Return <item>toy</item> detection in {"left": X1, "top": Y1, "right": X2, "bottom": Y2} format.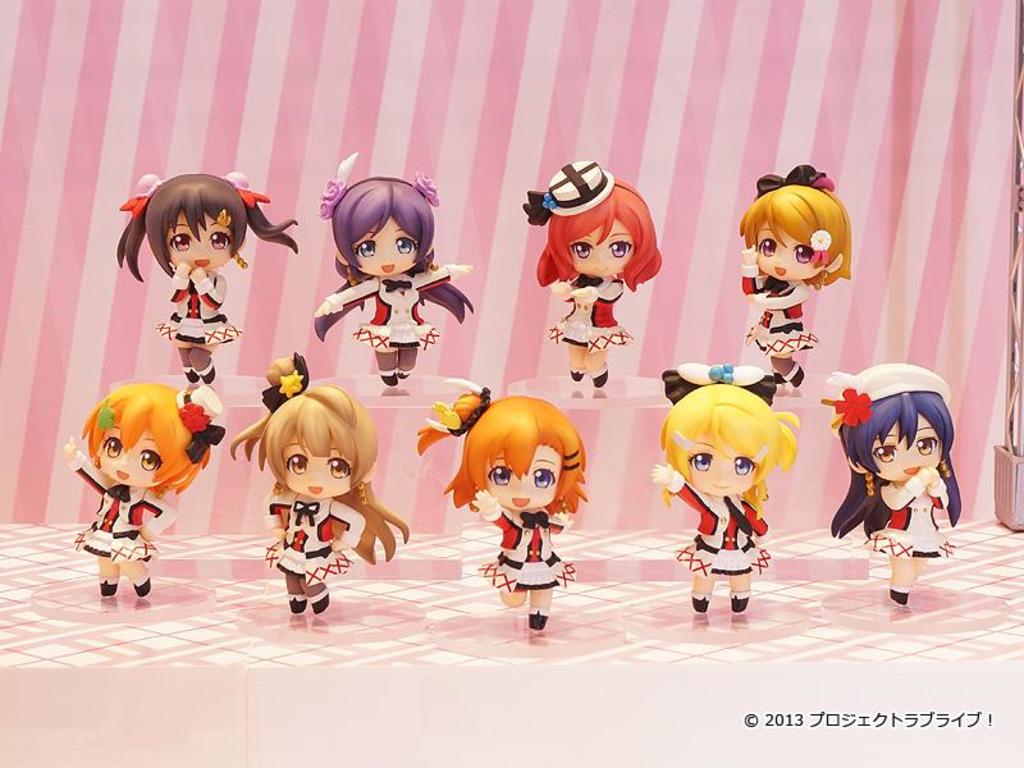
{"left": 416, "top": 388, "right": 586, "bottom": 628}.
